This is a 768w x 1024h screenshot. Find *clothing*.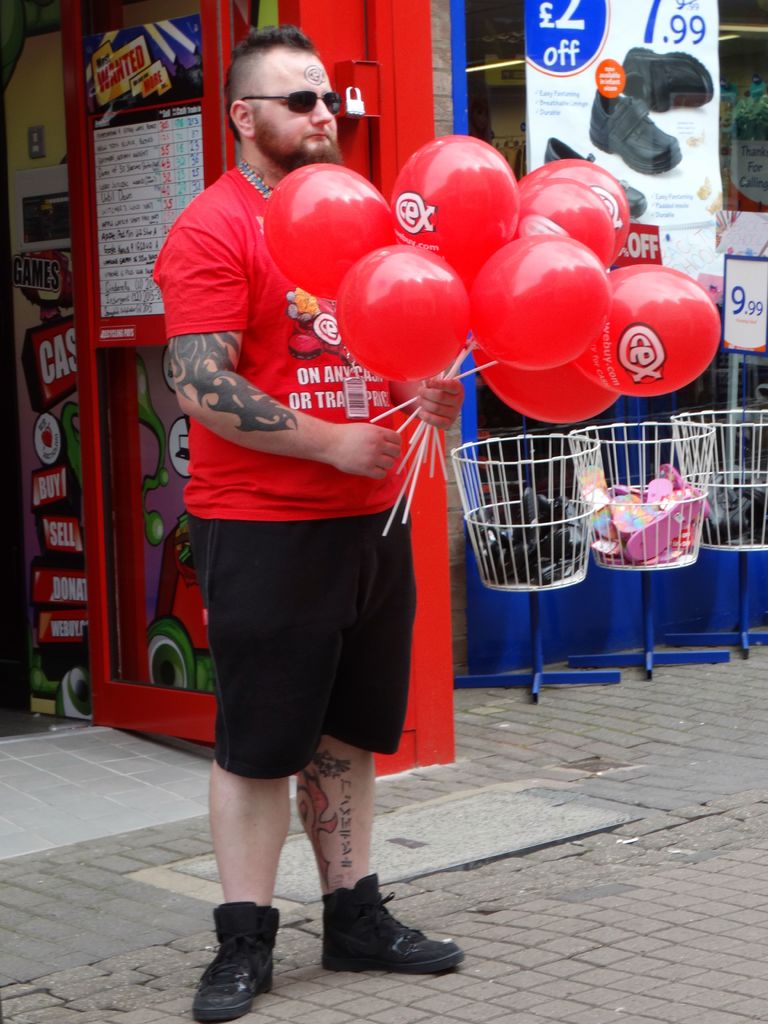
Bounding box: <box>171,240,451,742</box>.
